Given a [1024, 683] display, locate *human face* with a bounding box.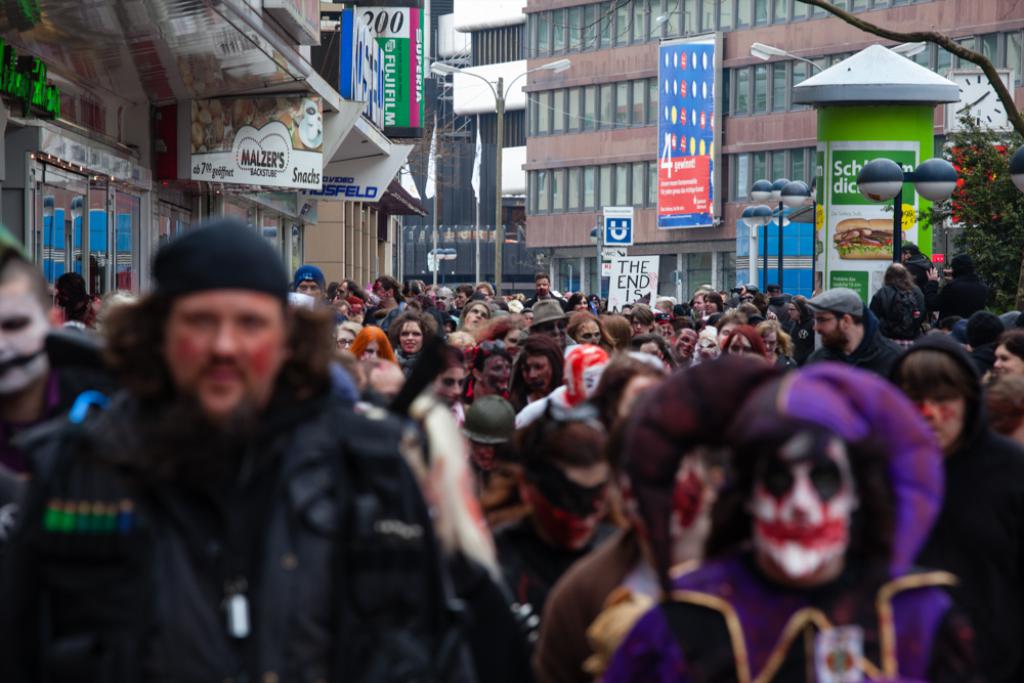
Located: (399,316,423,351).
